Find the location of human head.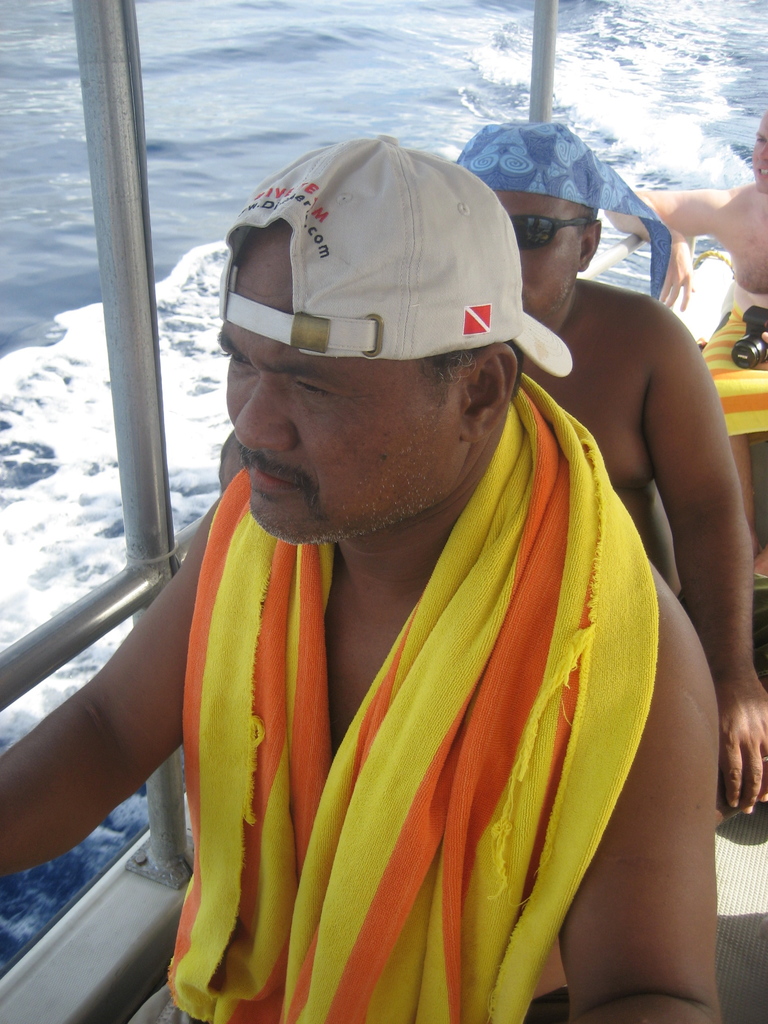
Location: bbox=[219, 128, 556, 544].
